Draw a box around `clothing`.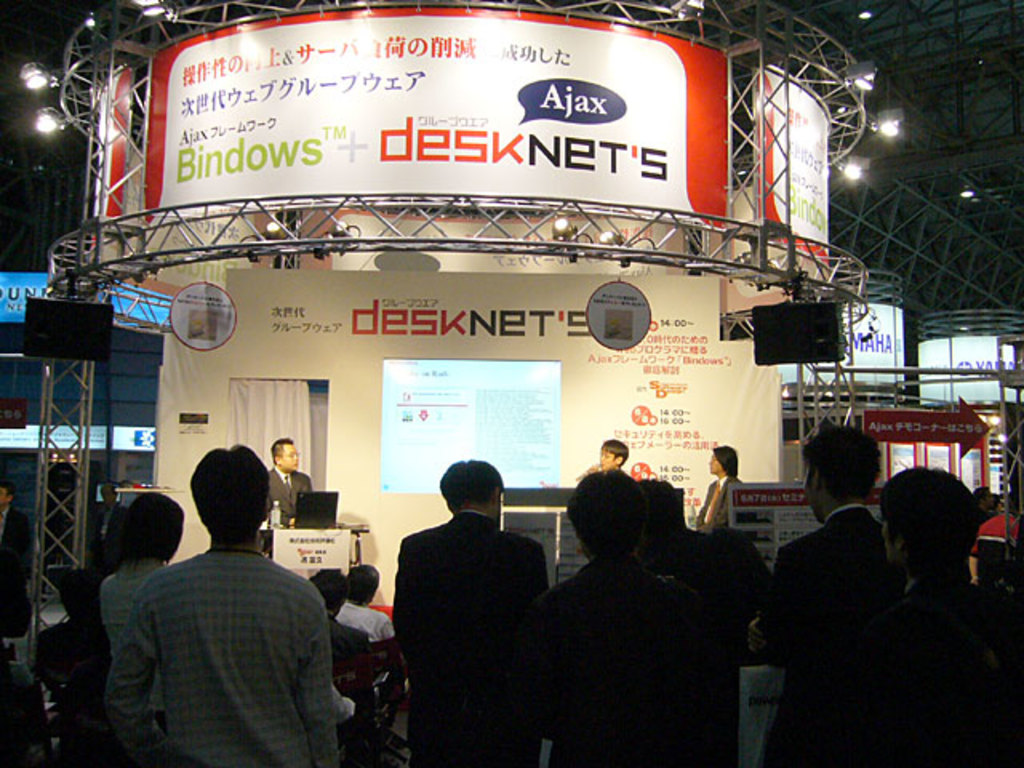
box(94, 566, 160, 728).
